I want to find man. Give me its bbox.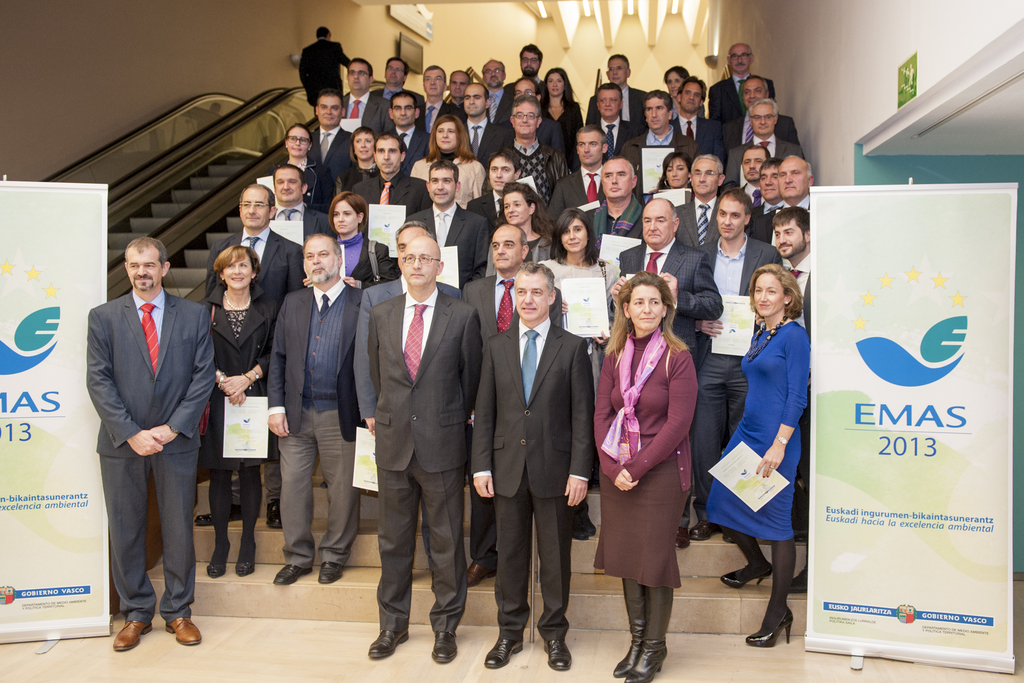
BBox(264, 231, 367, 587).
